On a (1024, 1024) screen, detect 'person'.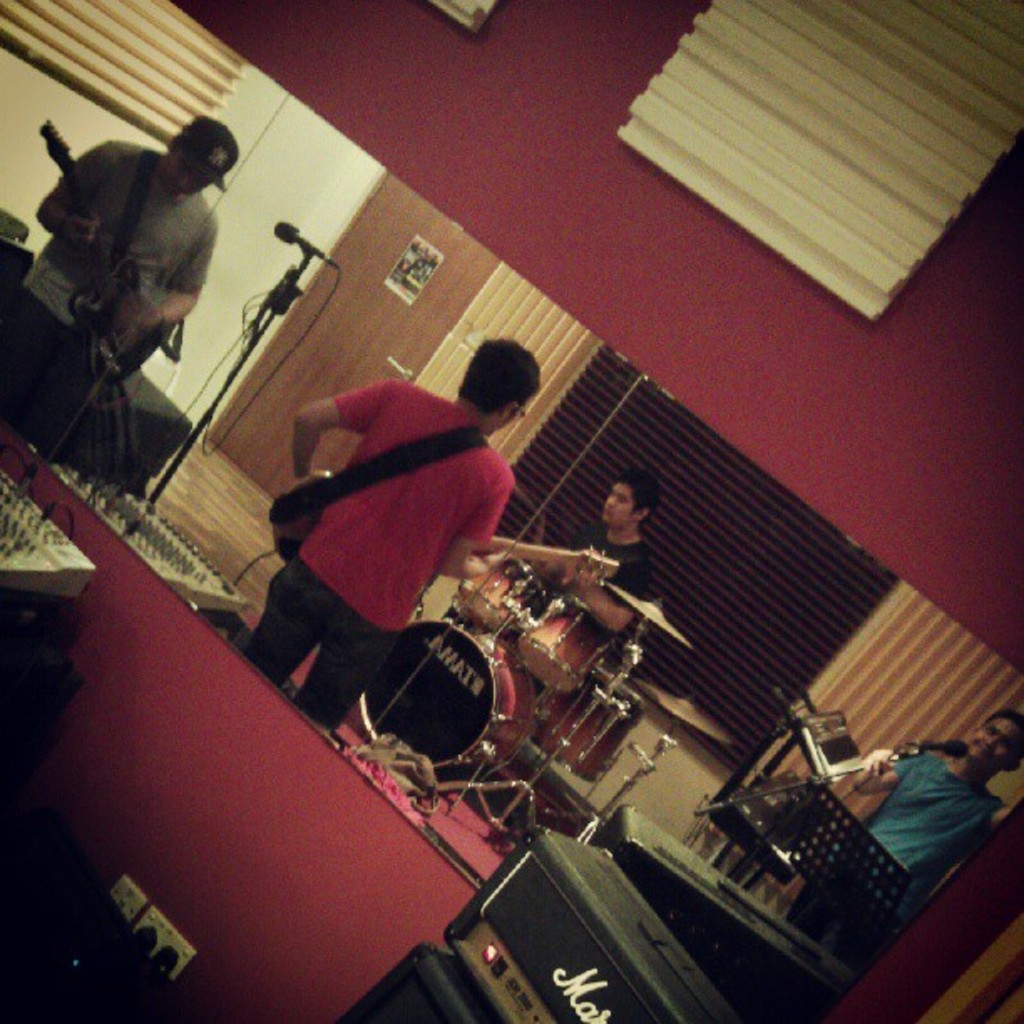
726:694:1022:962.
